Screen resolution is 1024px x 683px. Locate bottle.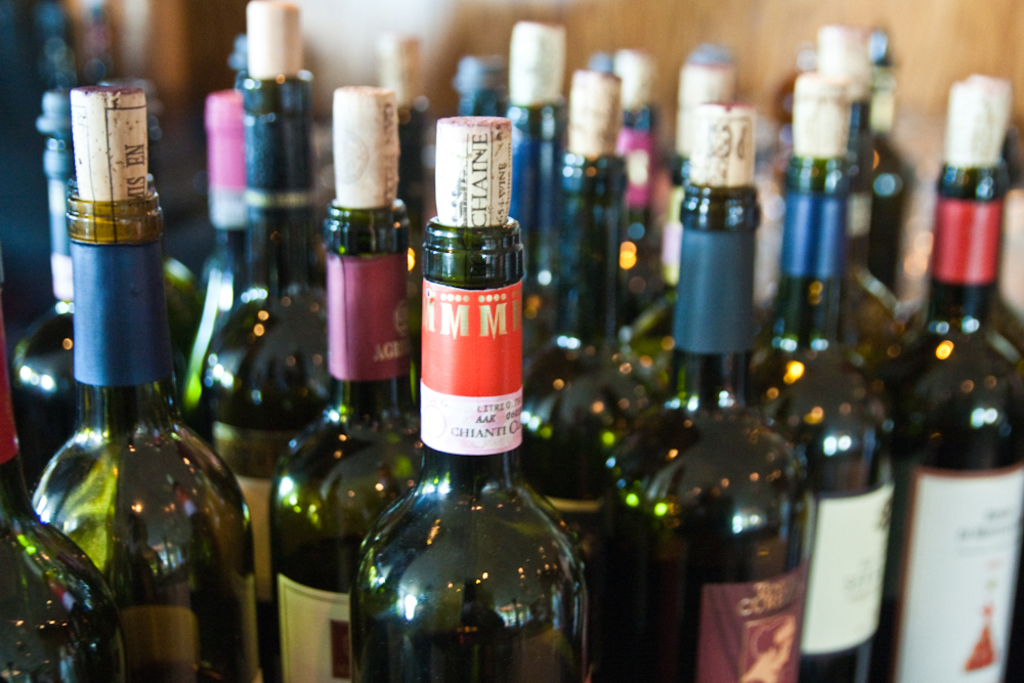
rect(885, 70, 921, 282).
